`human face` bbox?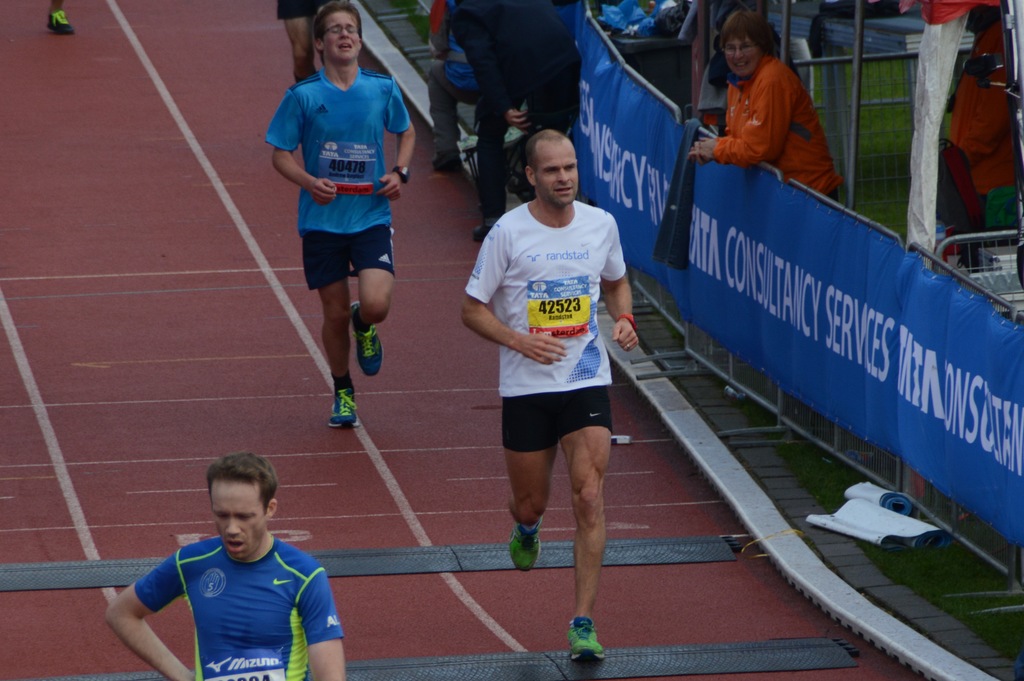
l=532, t=140, r=583, b=204
